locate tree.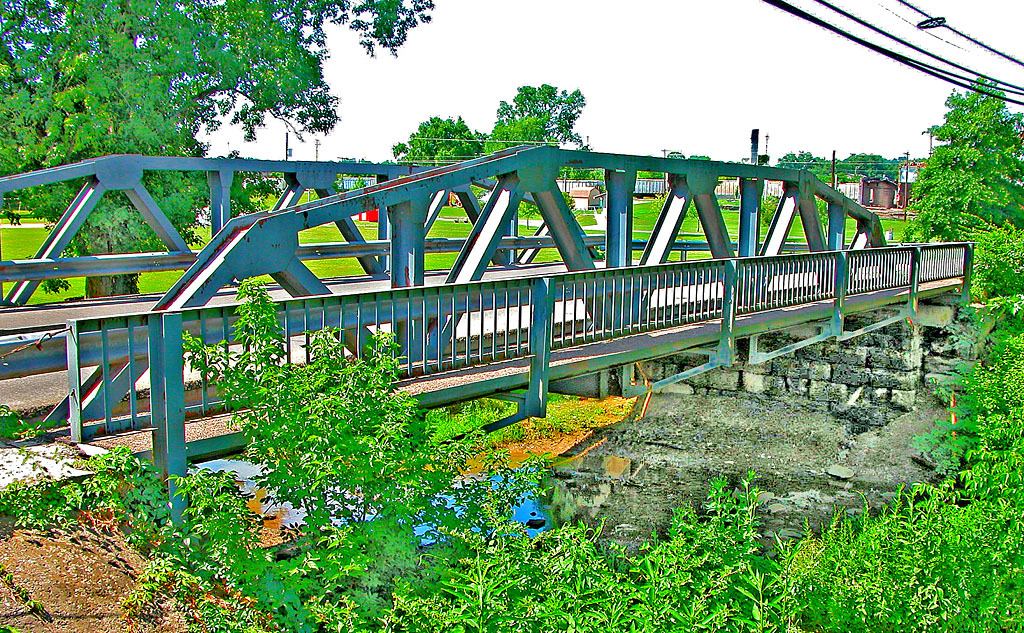
Bounding box: l=901, t=73, r=1023, b=243.
